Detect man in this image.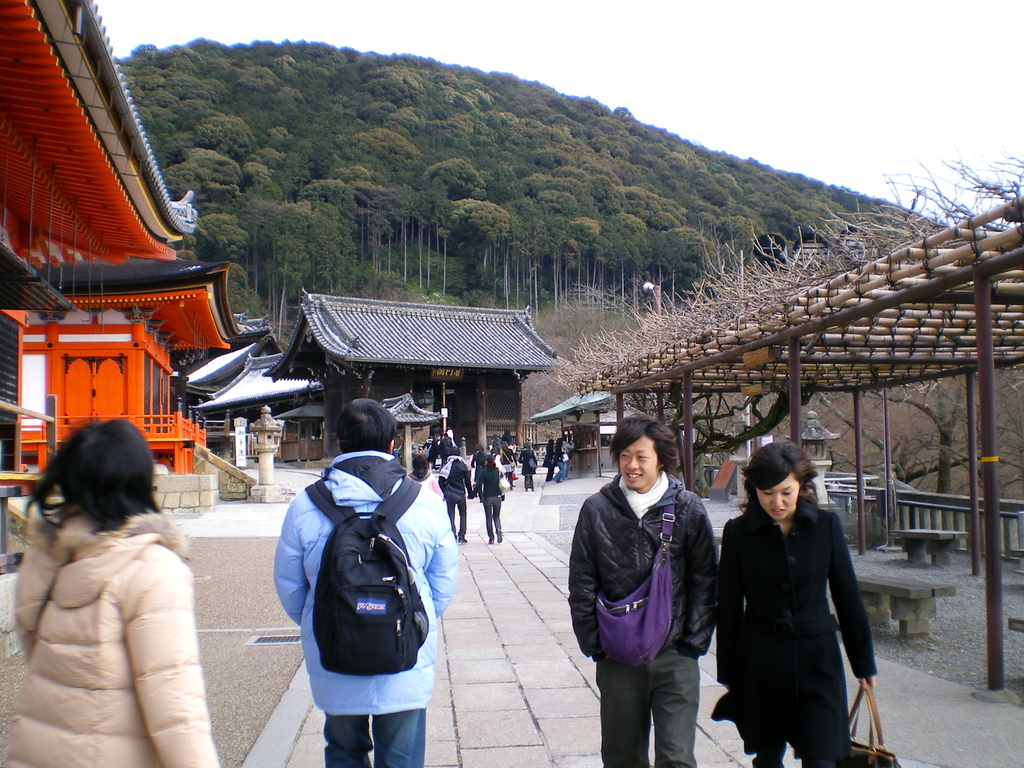
Detection: {"left": 267, "top": 394, "right": 463, "bottom": 767}.
